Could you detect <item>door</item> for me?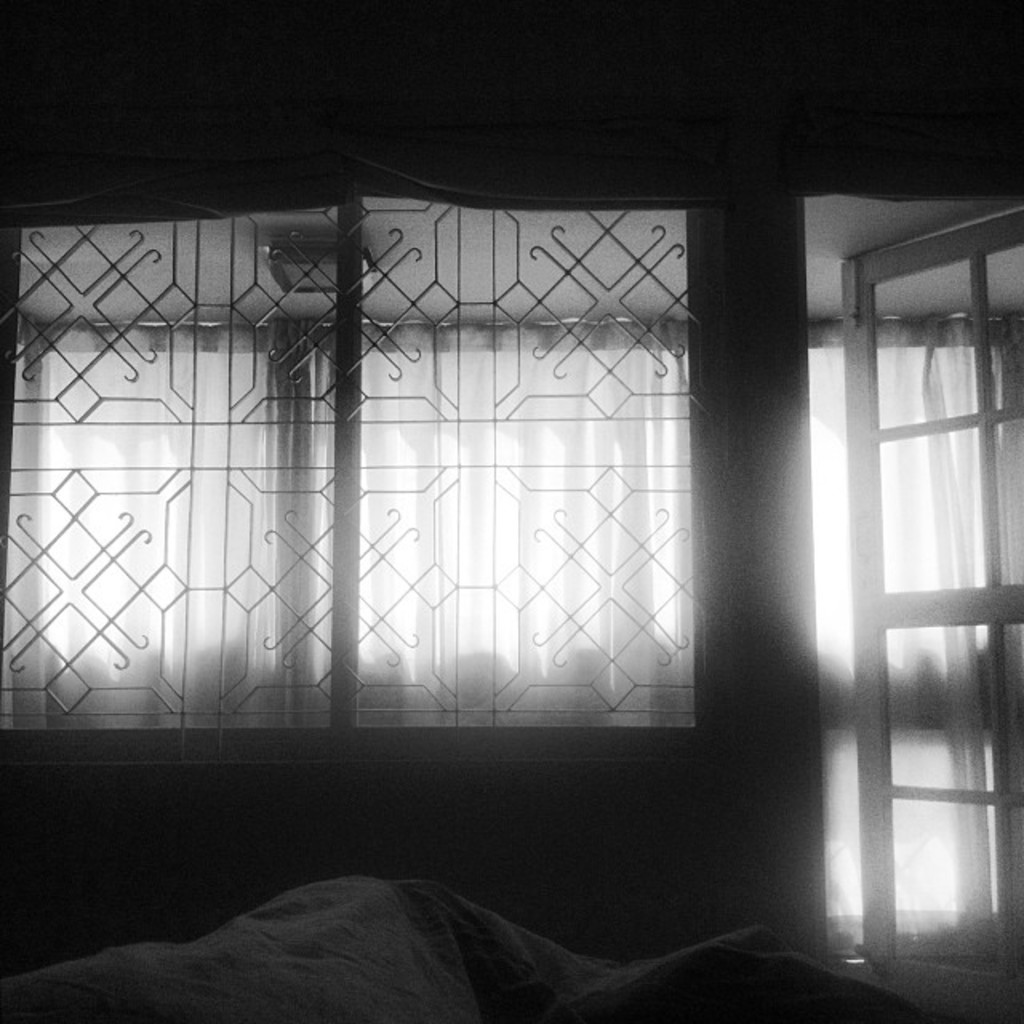
Detection result: pyautogui.locateOnScreen(770, 152, 1005, 971).
